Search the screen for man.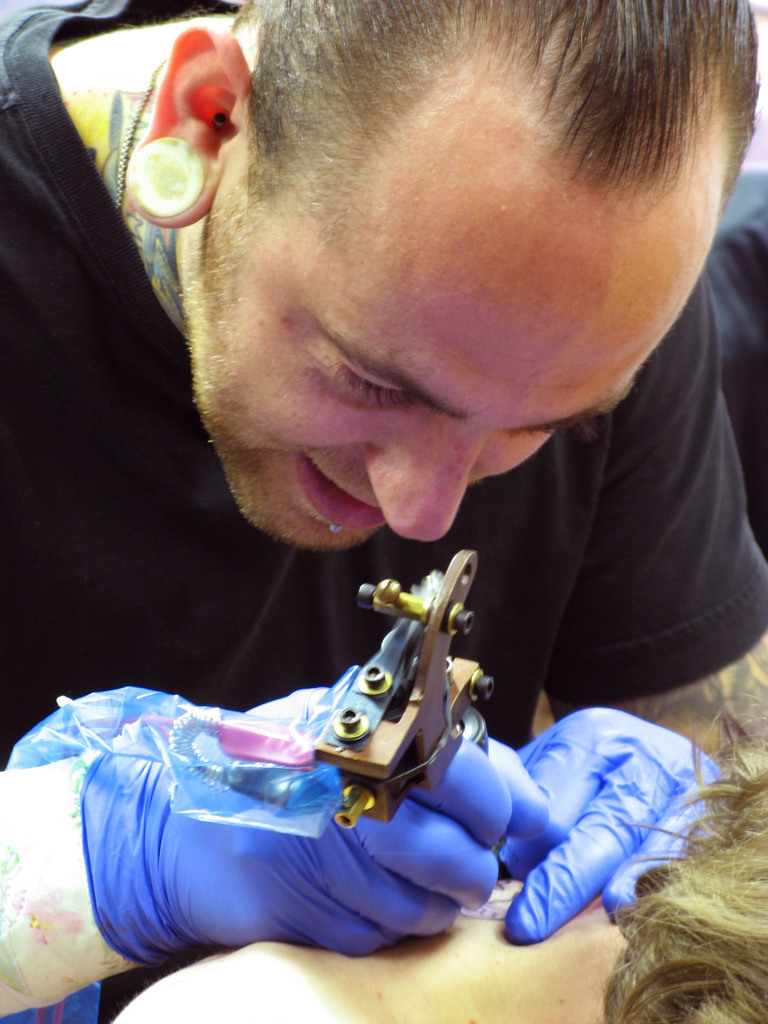
Found at <region>36, 31, 767, 948</region>.
